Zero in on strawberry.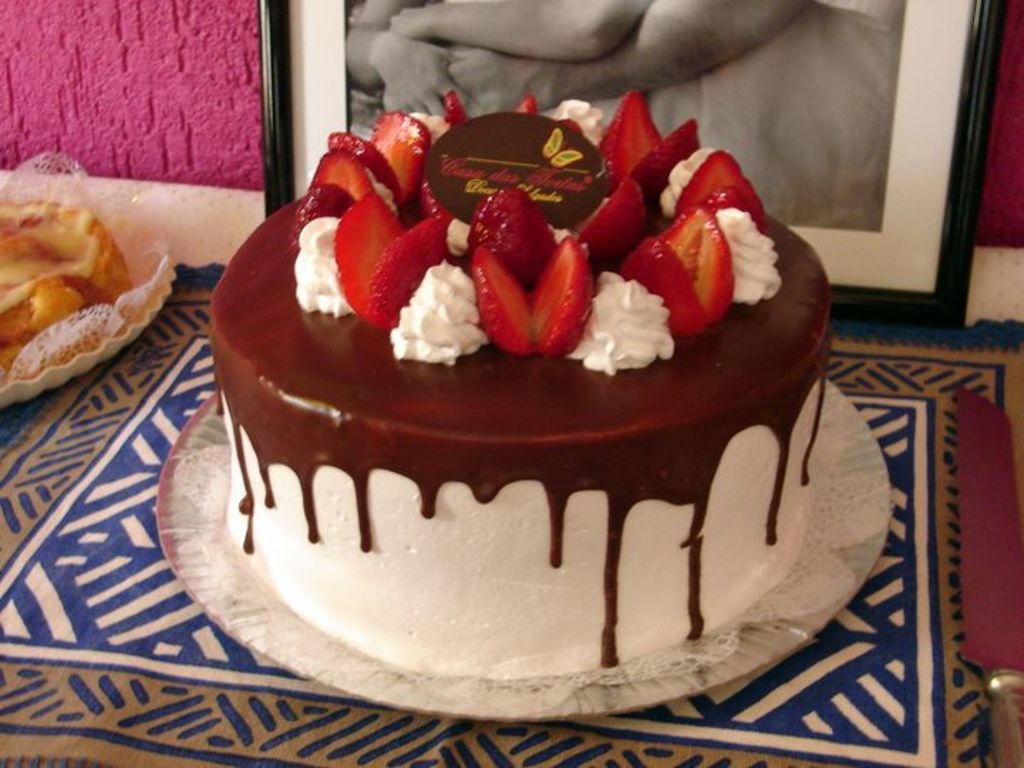
Zeroed in: (624,243,707,343).
